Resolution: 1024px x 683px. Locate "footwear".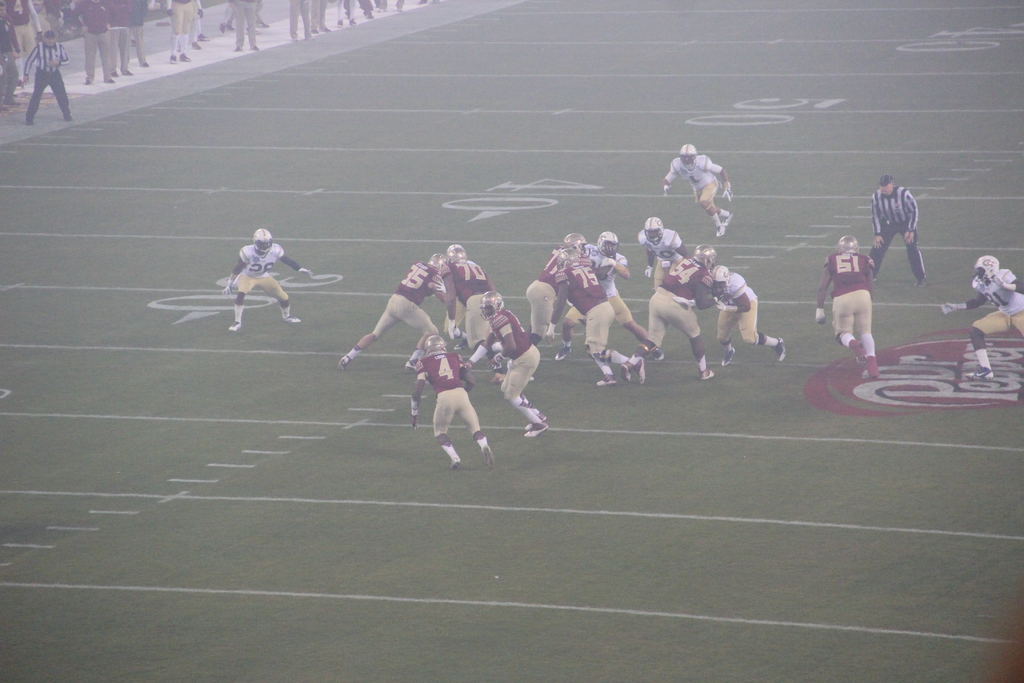
(left=719, top=345, right=733, bottom=368).
